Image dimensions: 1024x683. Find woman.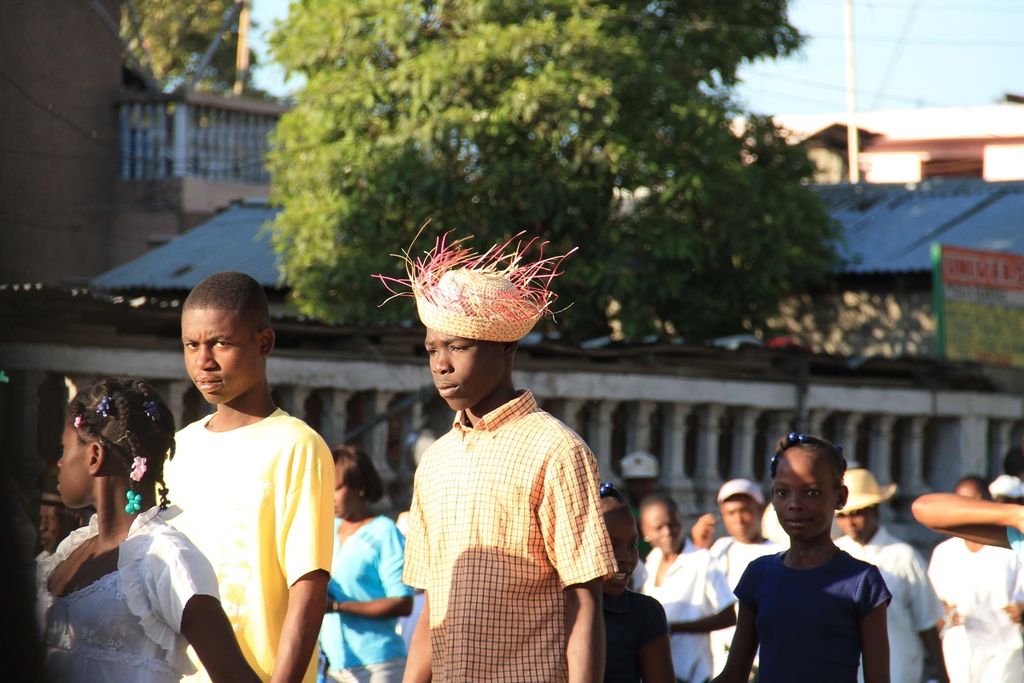
<box>319,446,417,682</box>.
